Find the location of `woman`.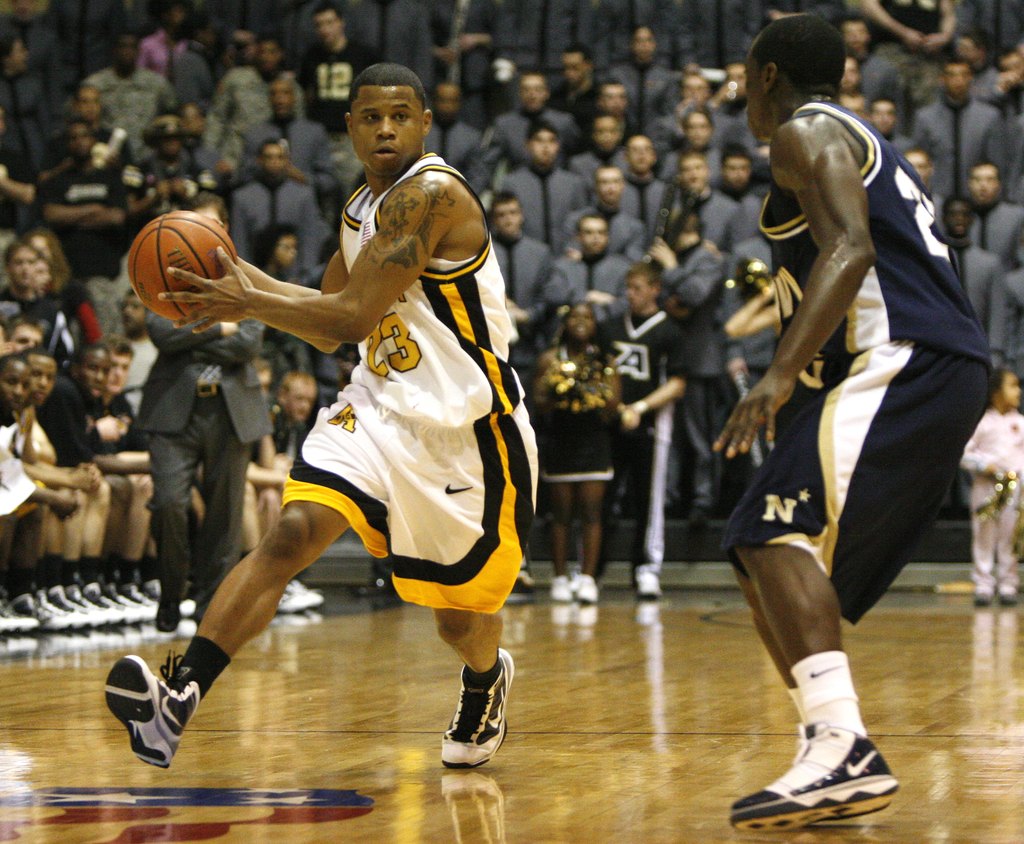
Location: (x1=532, y1=299, x2=619, y2=608).
